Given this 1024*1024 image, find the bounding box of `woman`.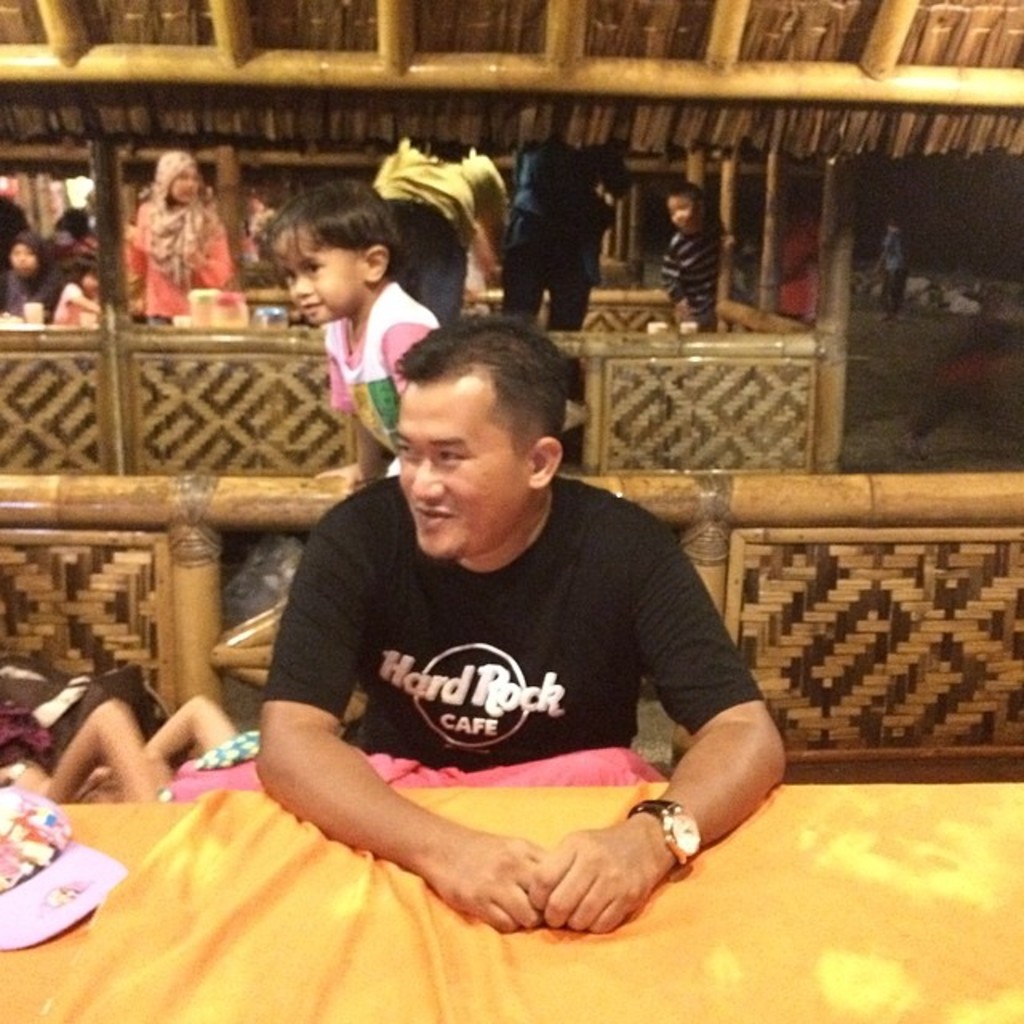
{"x1": 122, "y1": 147, "x2": 237, "y2": 318}.
